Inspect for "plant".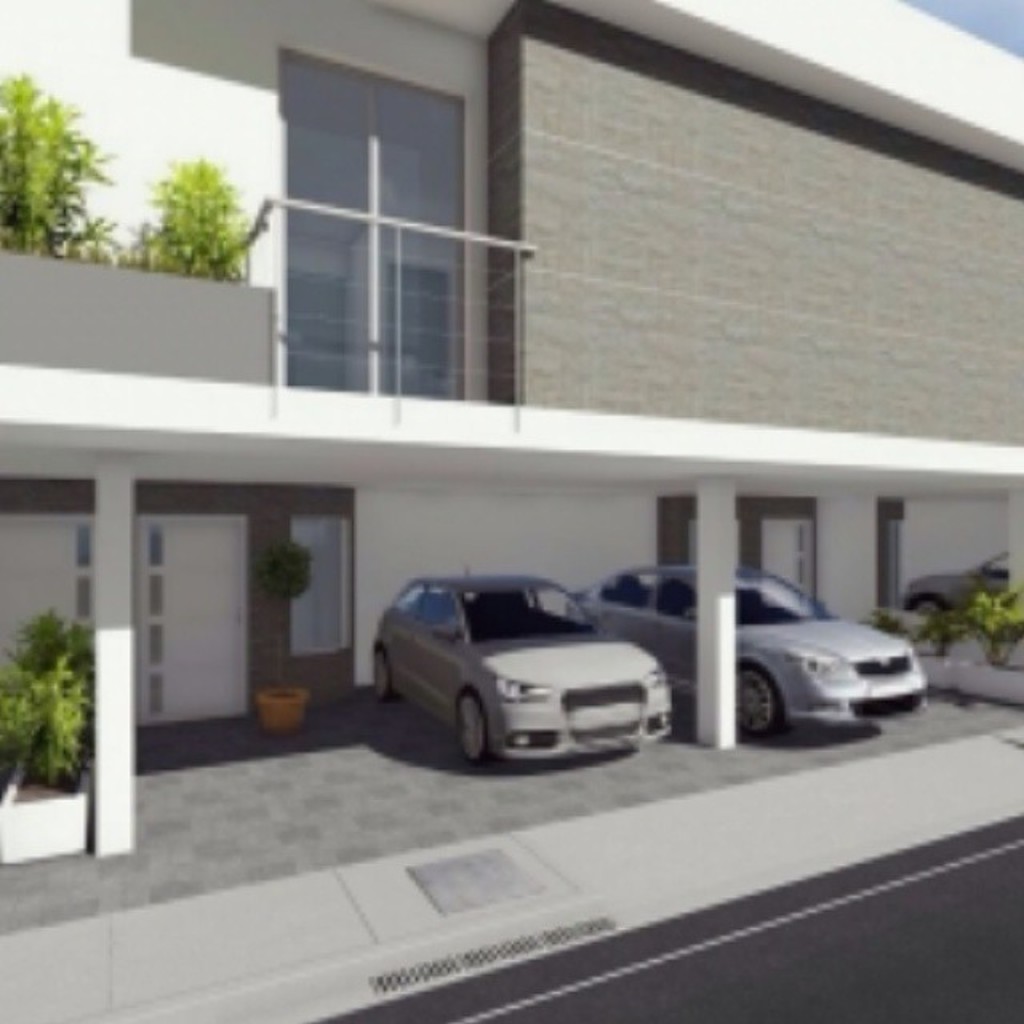
Inspection: l=0, t=58, r=114, b=251.
